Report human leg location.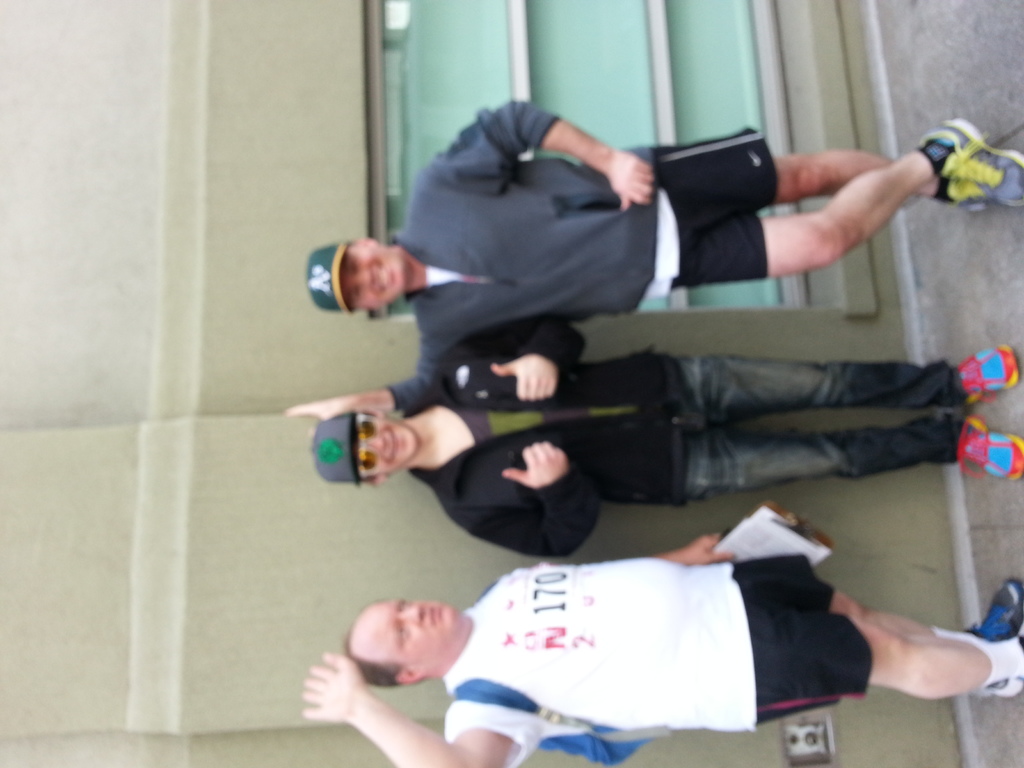
Report: [694, 415, 1023, 507].
